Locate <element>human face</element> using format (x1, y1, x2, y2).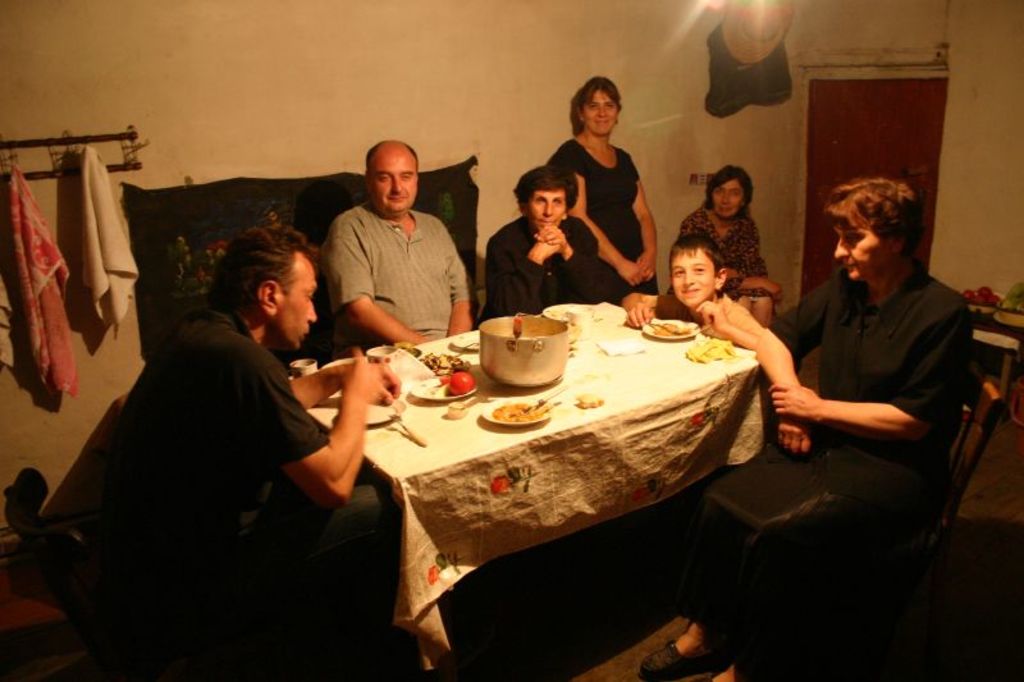
(279, 258, 317, 344).
